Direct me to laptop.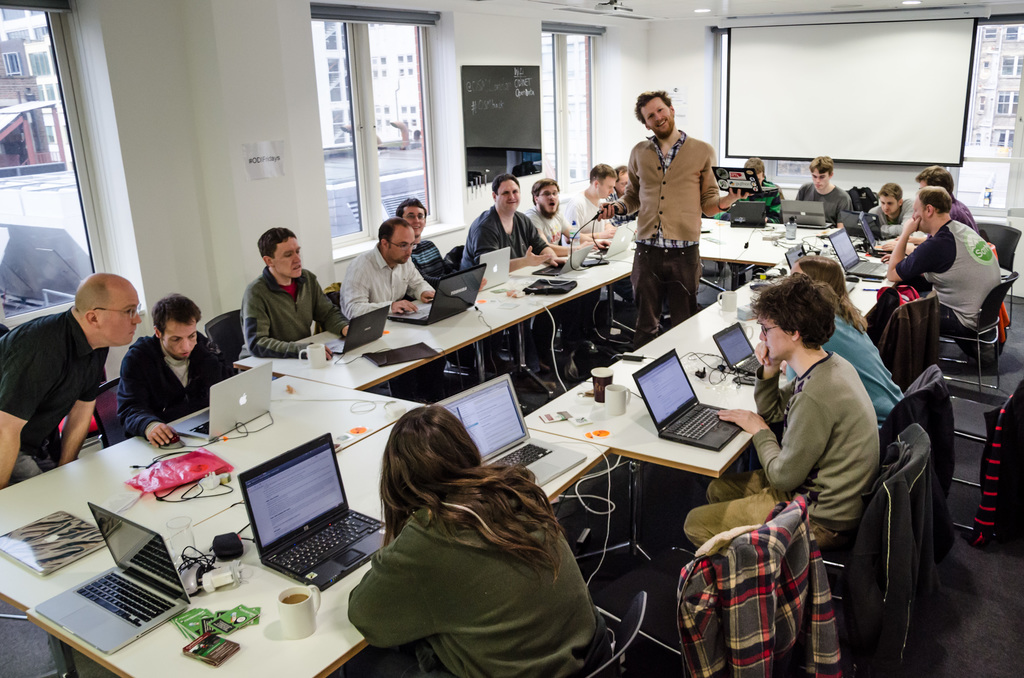
Direction: x1=0, y1=512, x2=107, y2=577.
